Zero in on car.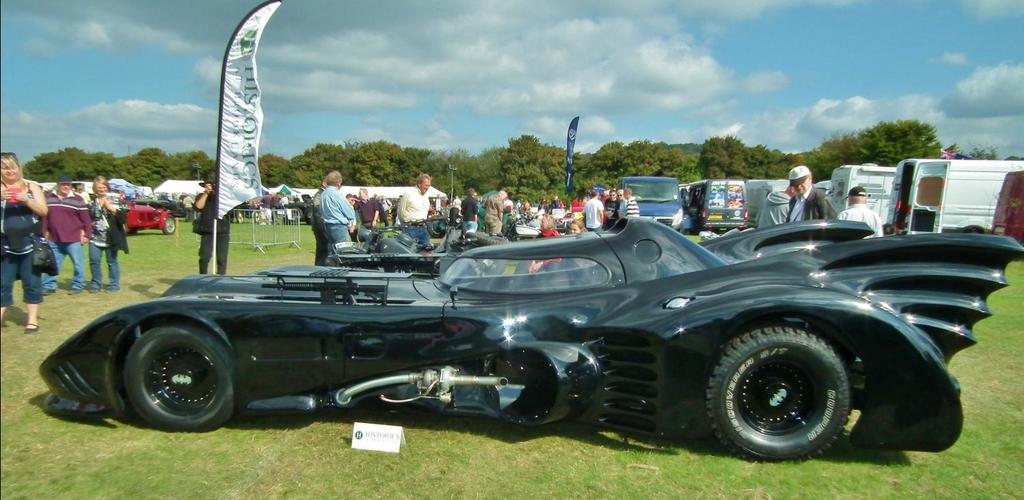
Zeroed in: l=34, t=211, r=1023, b=465.
